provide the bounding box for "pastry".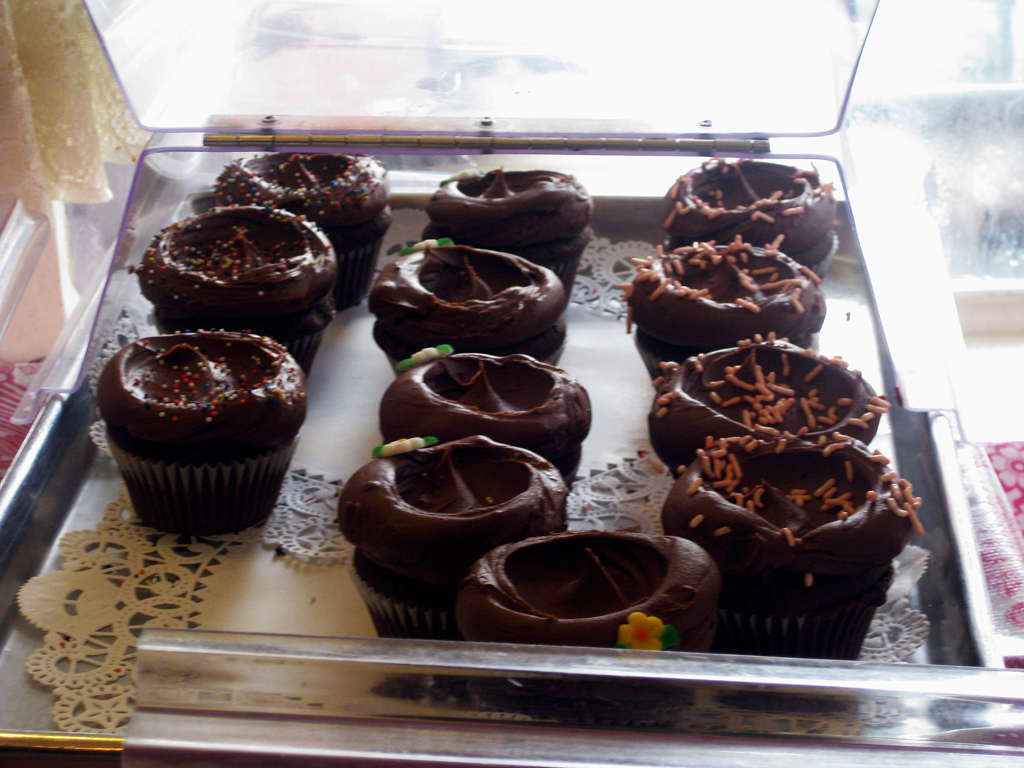
635:214:833:360.
